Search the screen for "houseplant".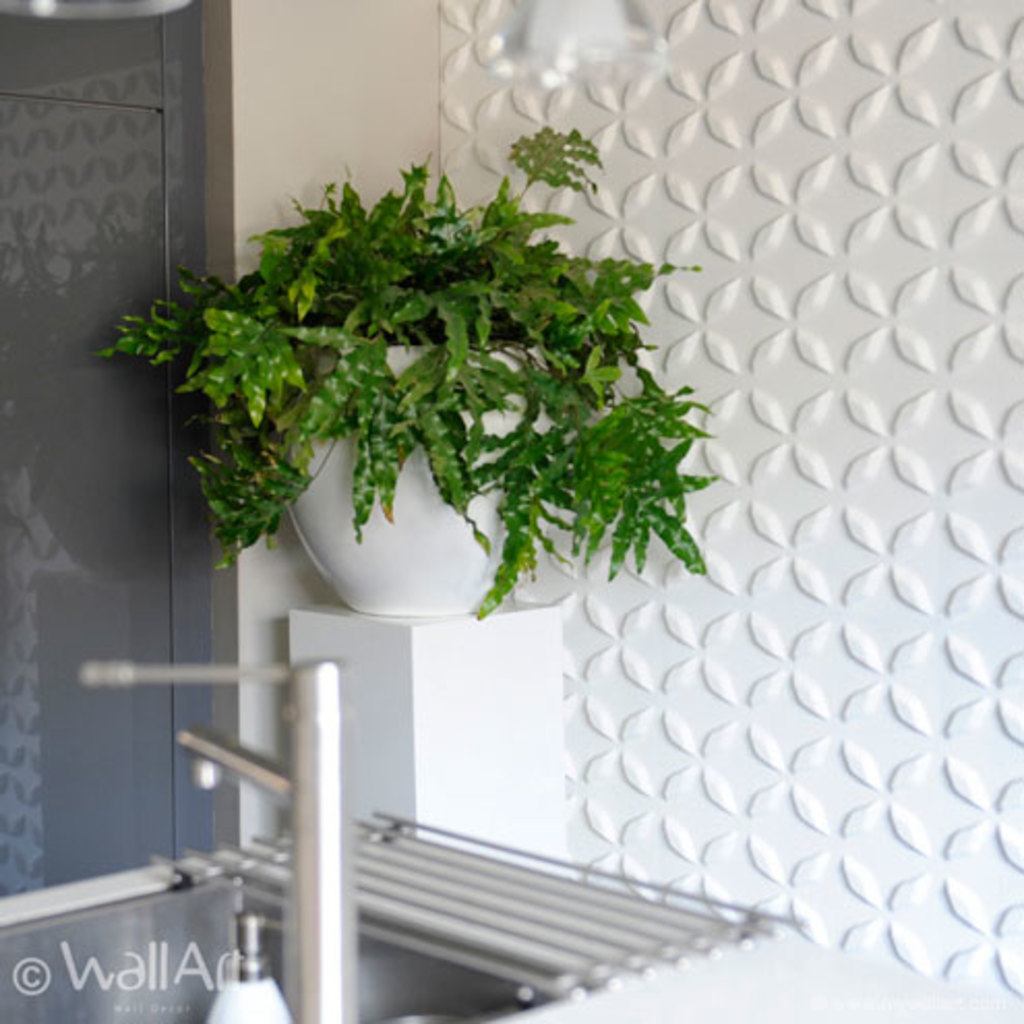
Found at bbox(87, 120, 724, 610).
